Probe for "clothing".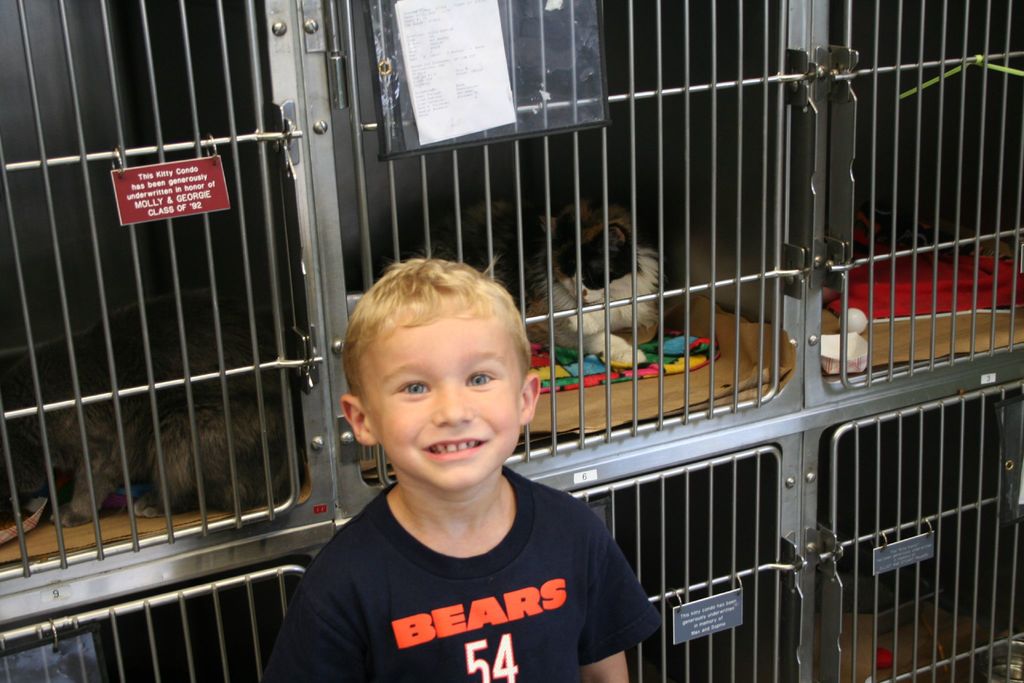
Probe result: x1=273, y1=440, x2=668, y2=673.
